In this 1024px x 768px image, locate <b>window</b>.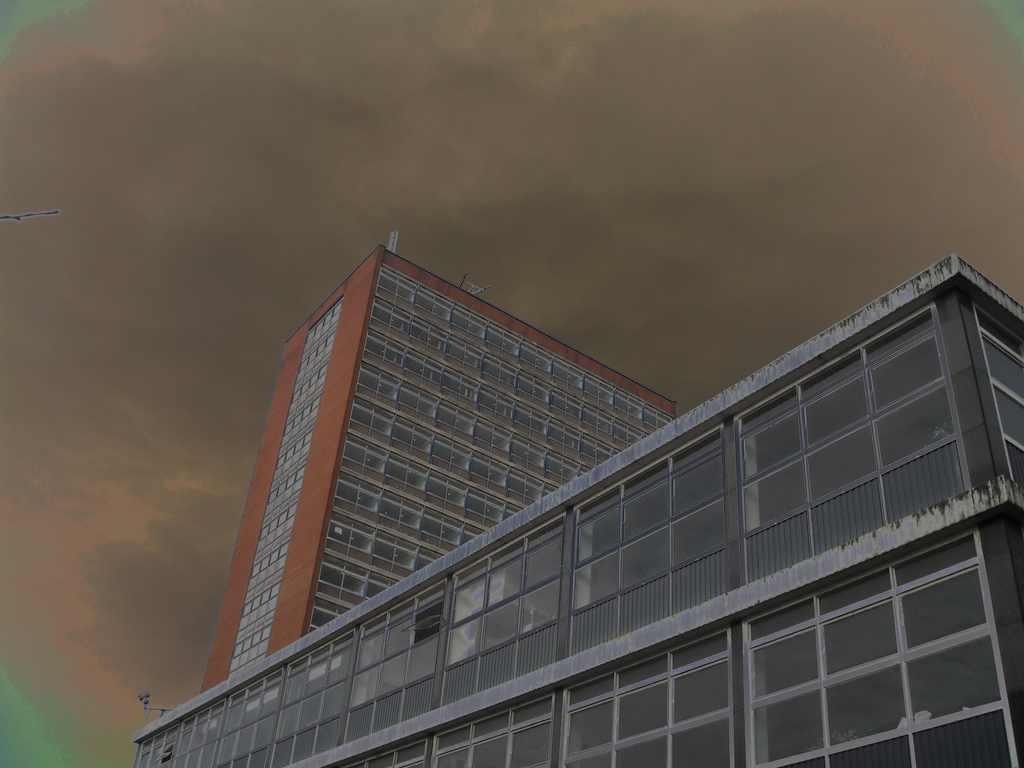
Bounding box: Rect(133, 724, 178, 767).
